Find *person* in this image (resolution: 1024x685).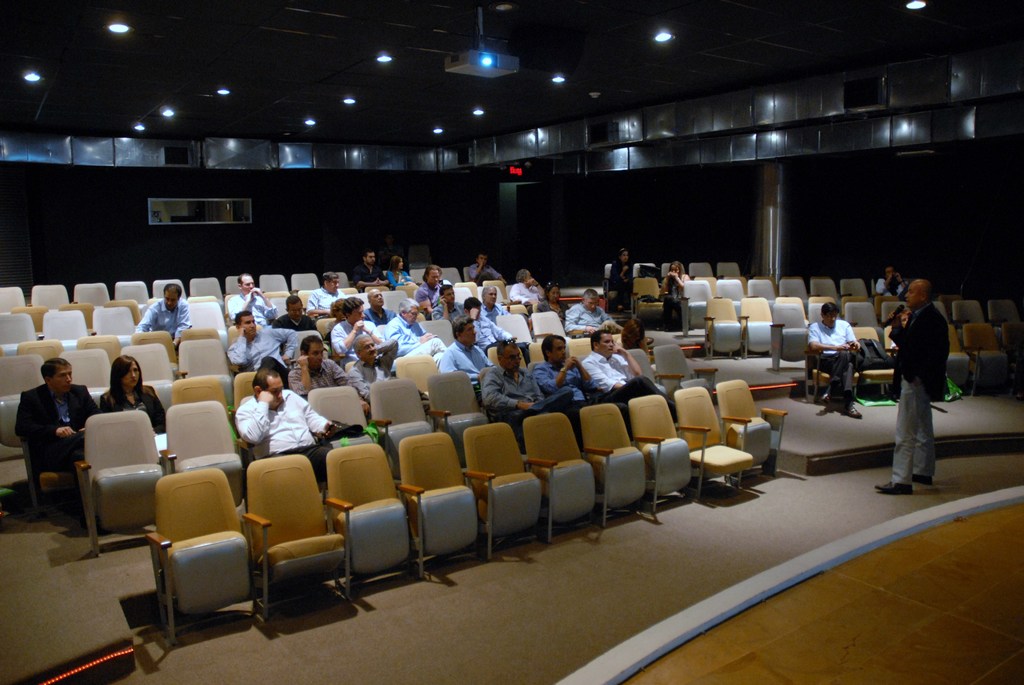
{"x1": 568, "y1": 284, "x2": 611, "y2": 338}.
